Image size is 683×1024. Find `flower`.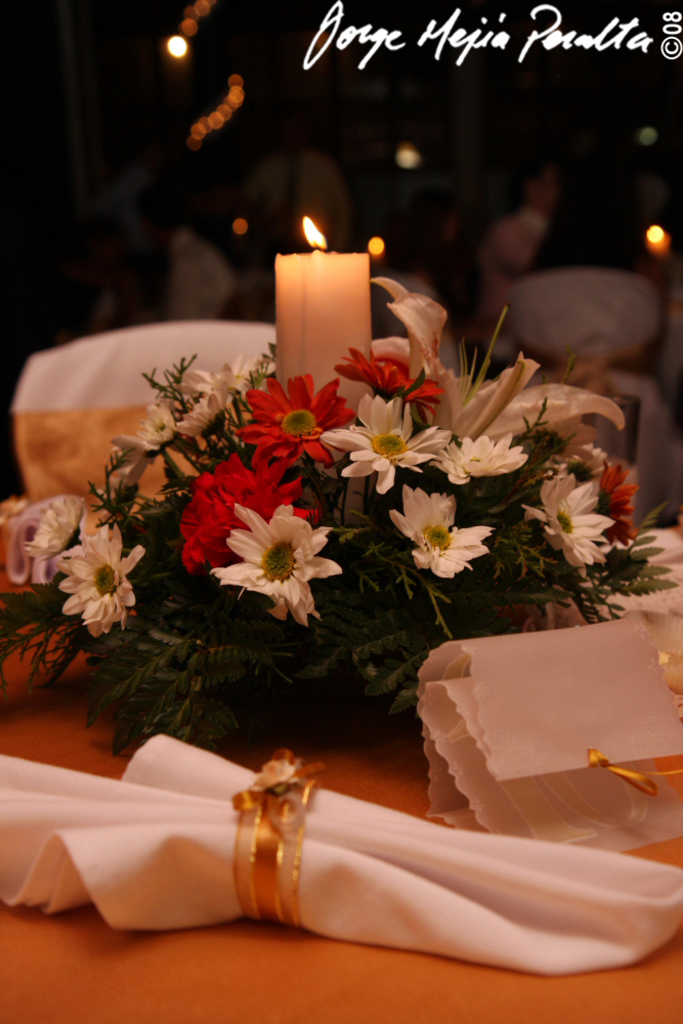
x1=26 y1=490 x2=86 y2=561.
